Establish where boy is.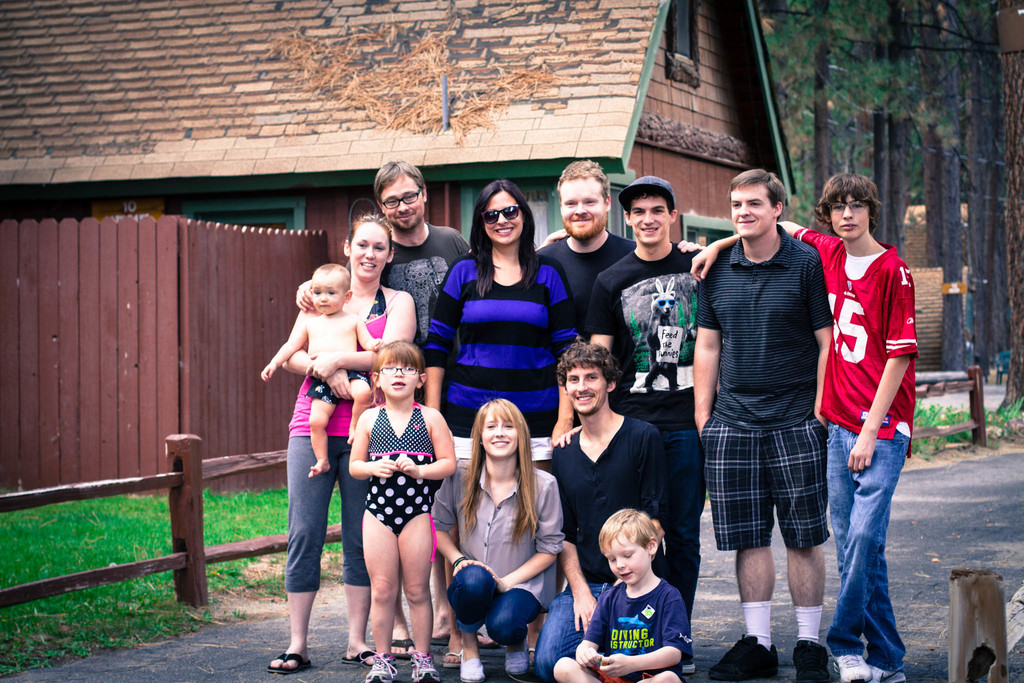
Established at crop(572, 177, 721, 643).
